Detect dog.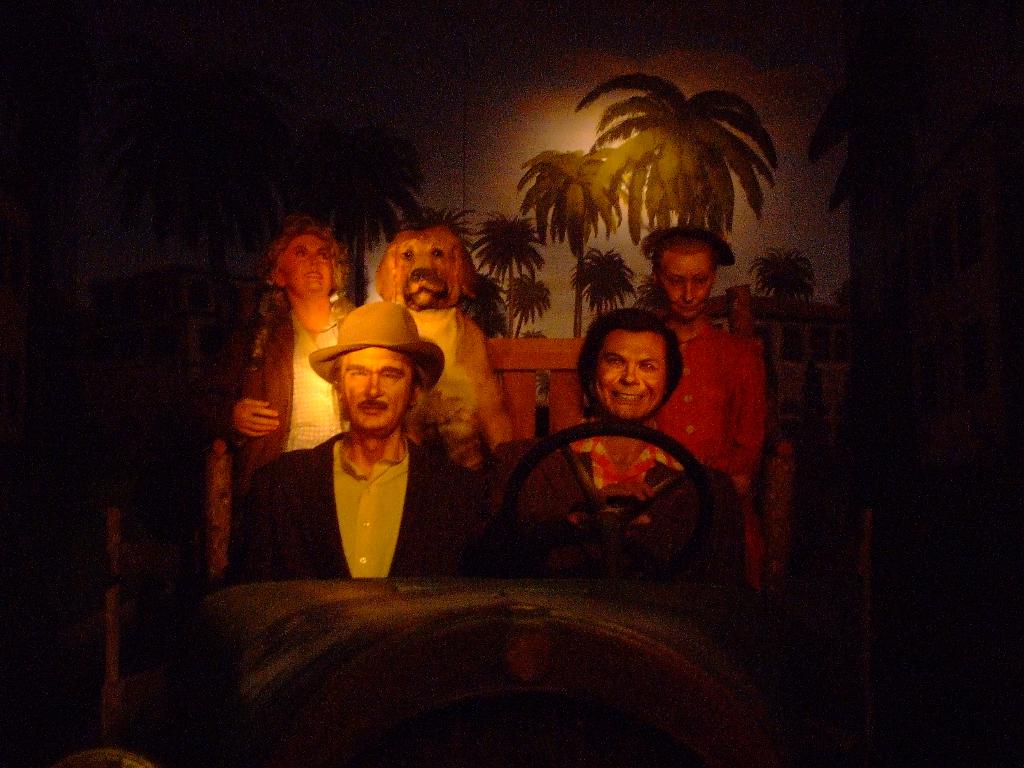
Detected at <bbox>371, 225, 531, 465</bbox>.
